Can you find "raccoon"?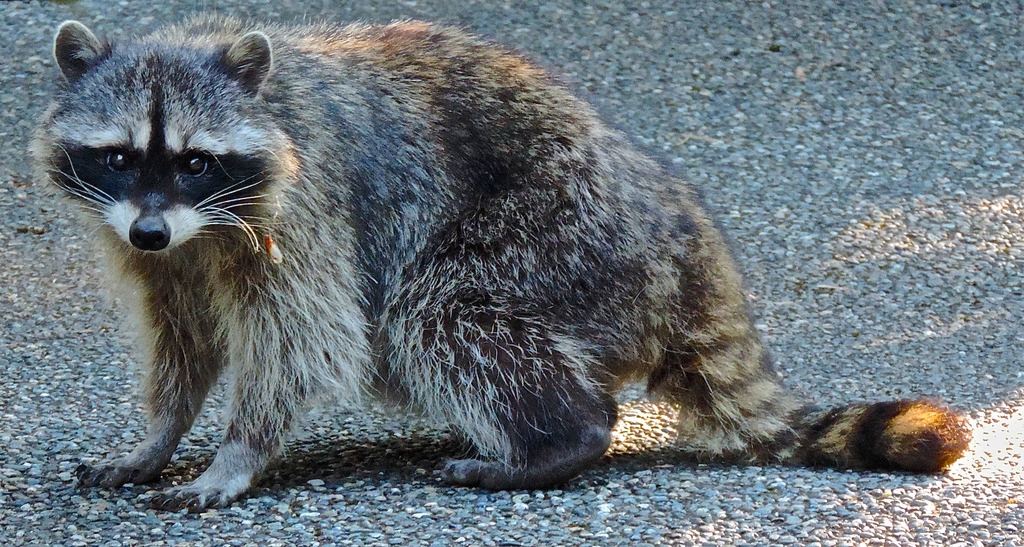
Yes, bounding box: 29,8,966,514.
